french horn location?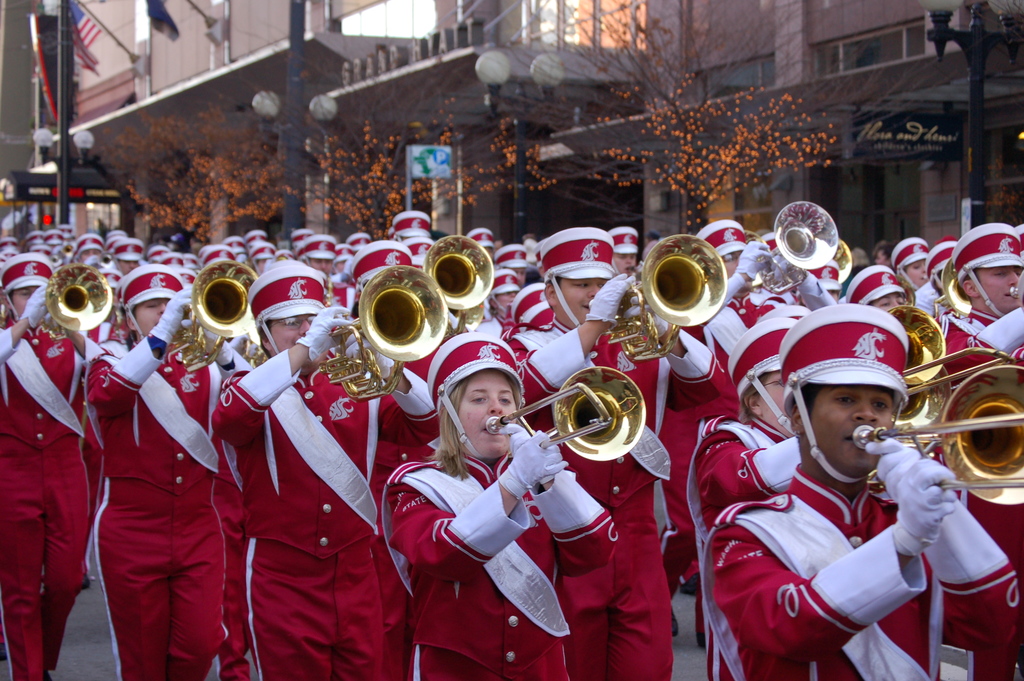
x1=742, y1=199, x2=839, y2=304
